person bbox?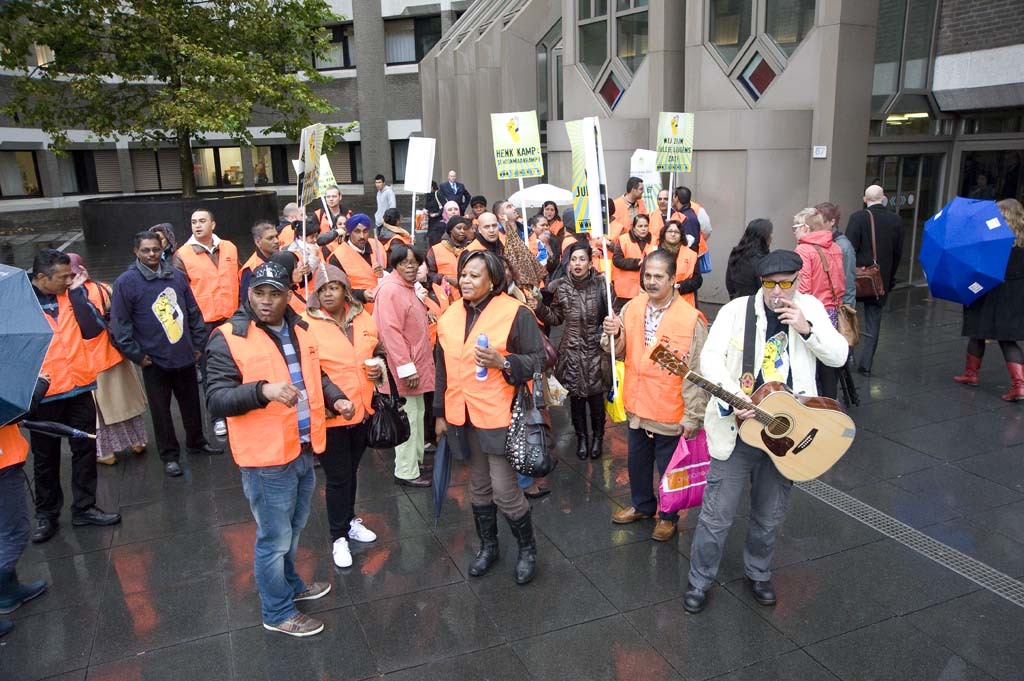
0:371:51:655
